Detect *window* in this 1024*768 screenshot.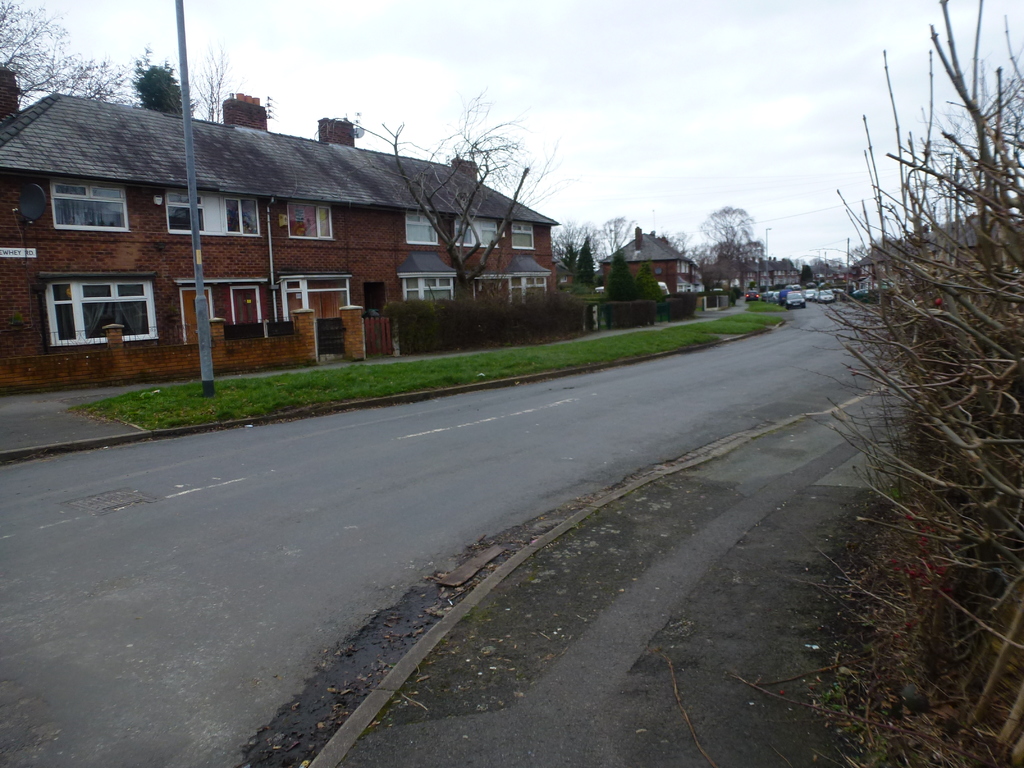
Detection: (left=52, top=180, right=132, bottom=233).
